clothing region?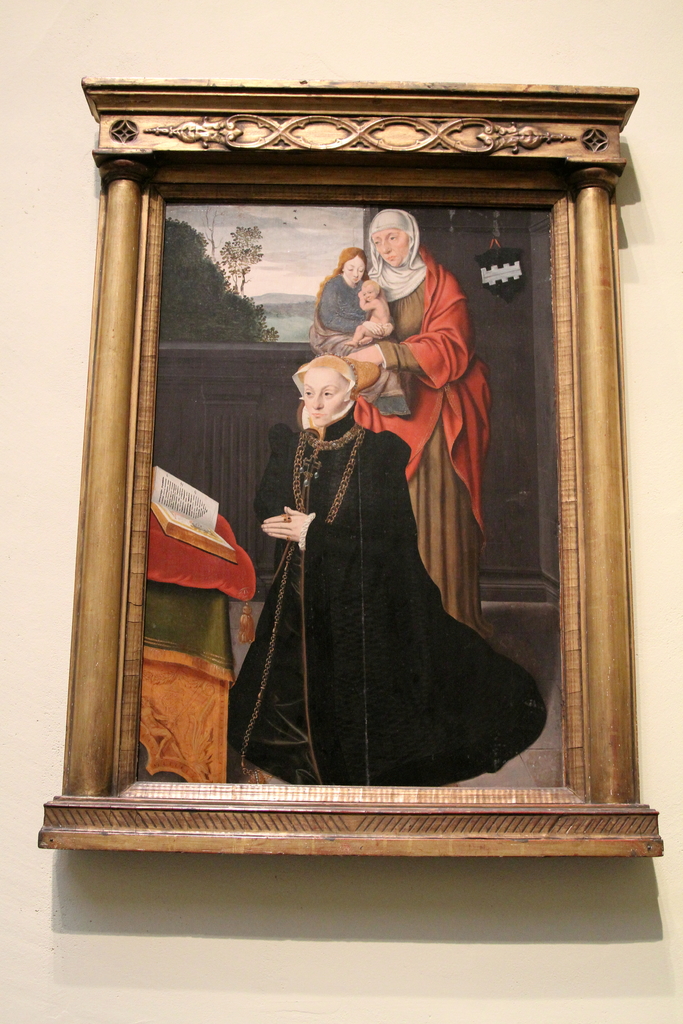
{"x1": 318, "y1": 270, "x2": 367, "y2": 354}
